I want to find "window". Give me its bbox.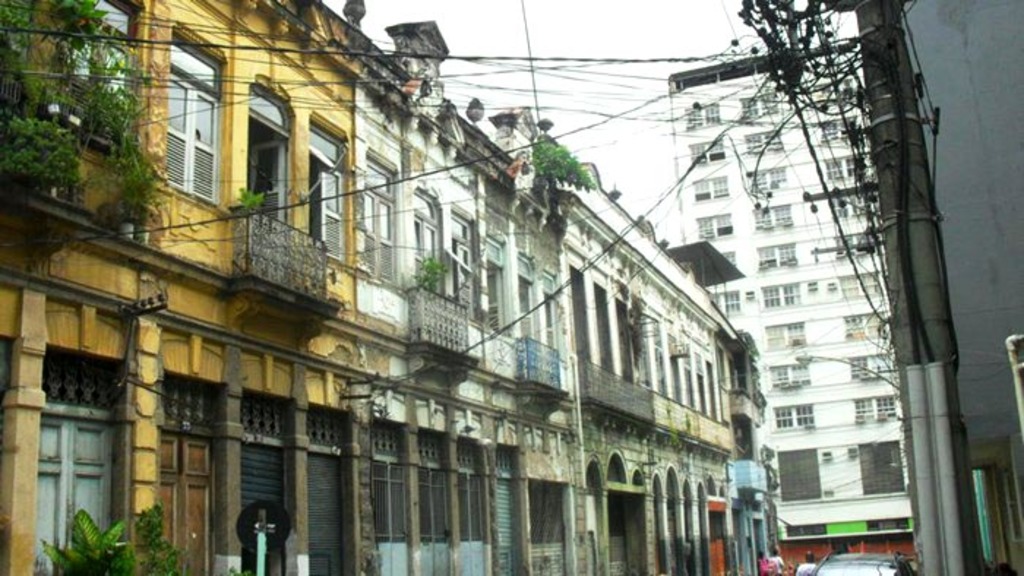
x1=857 y1=392 x2=897 y2=421.
